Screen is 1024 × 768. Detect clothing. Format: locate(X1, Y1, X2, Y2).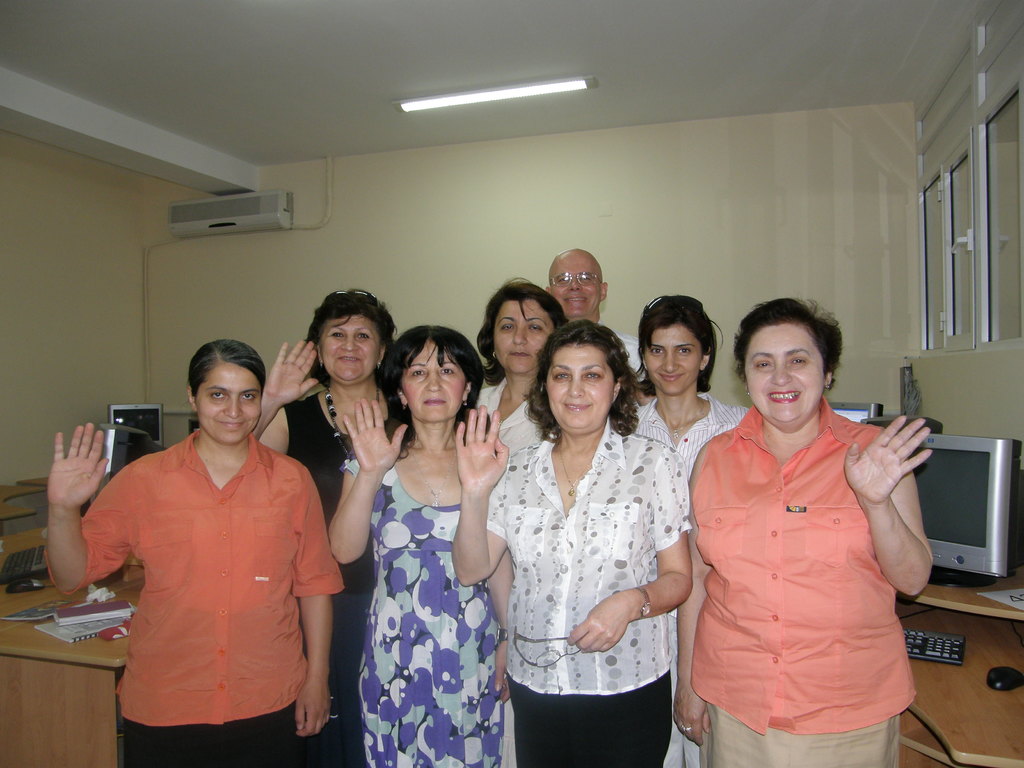
locate(72, 435, 349, 766).
